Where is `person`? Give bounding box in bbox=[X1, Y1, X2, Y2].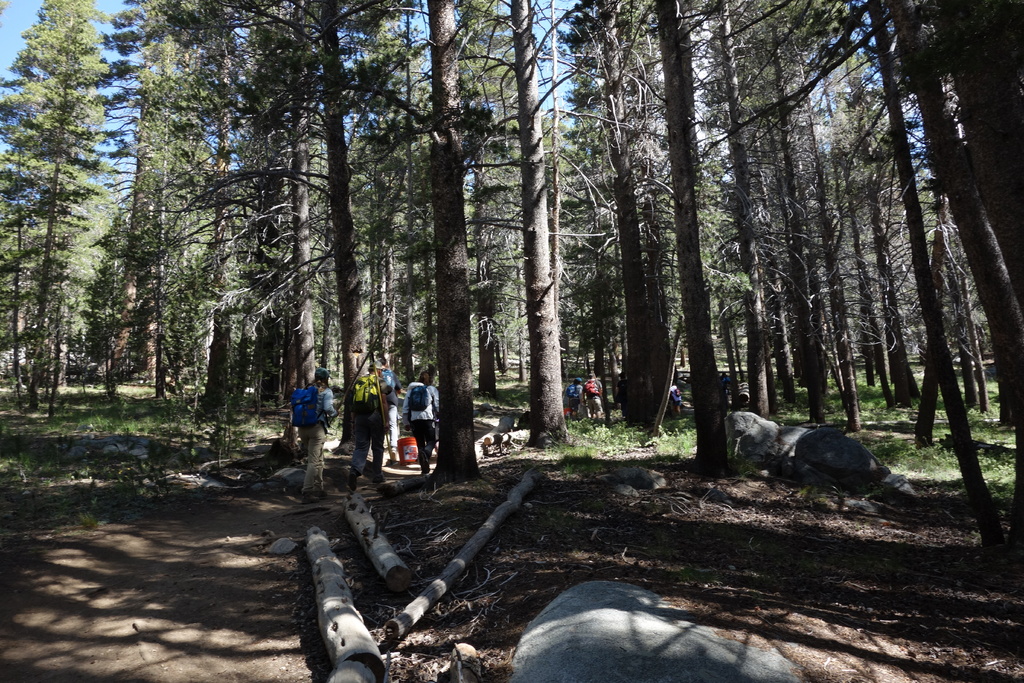
bbox=[300, 371, 328, 500].
